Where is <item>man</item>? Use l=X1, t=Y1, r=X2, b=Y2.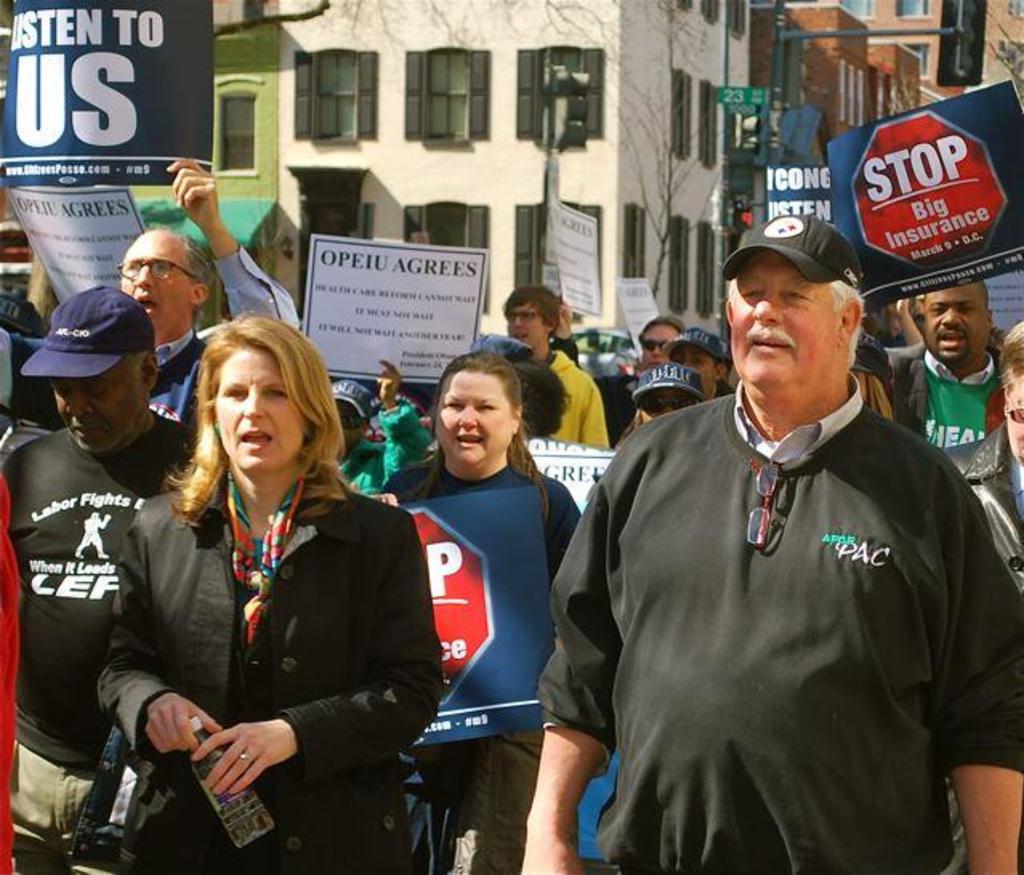
l=530, t=205, r=1022, b=873.
